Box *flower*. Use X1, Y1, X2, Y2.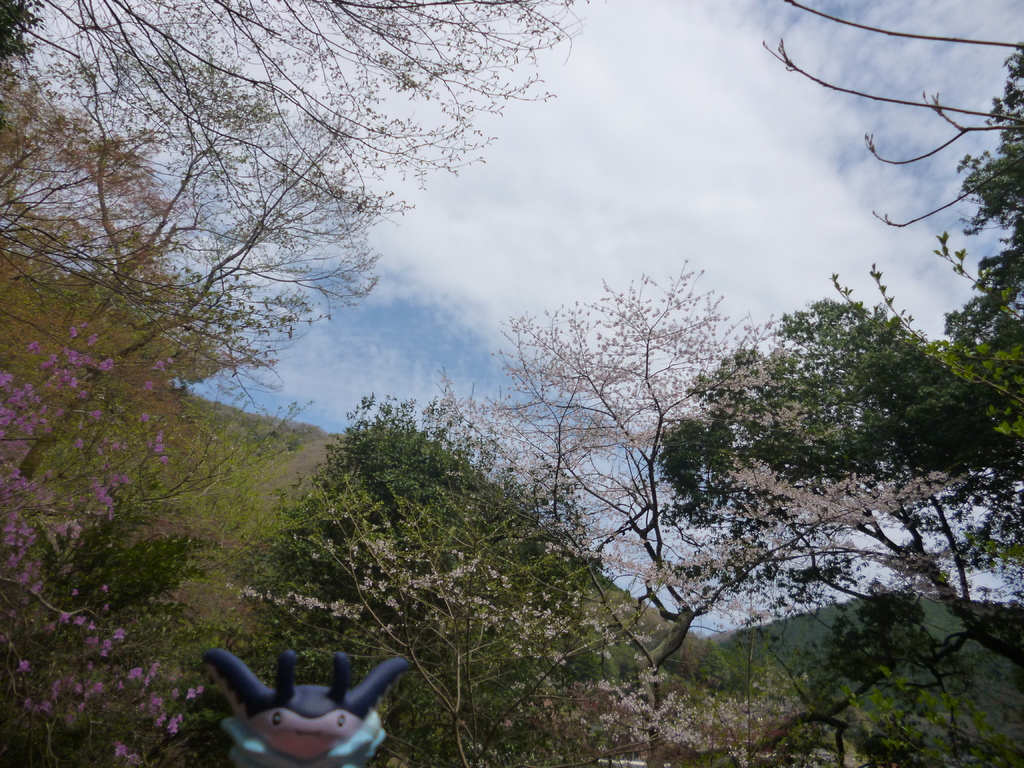
40, 347, 102, 404.
